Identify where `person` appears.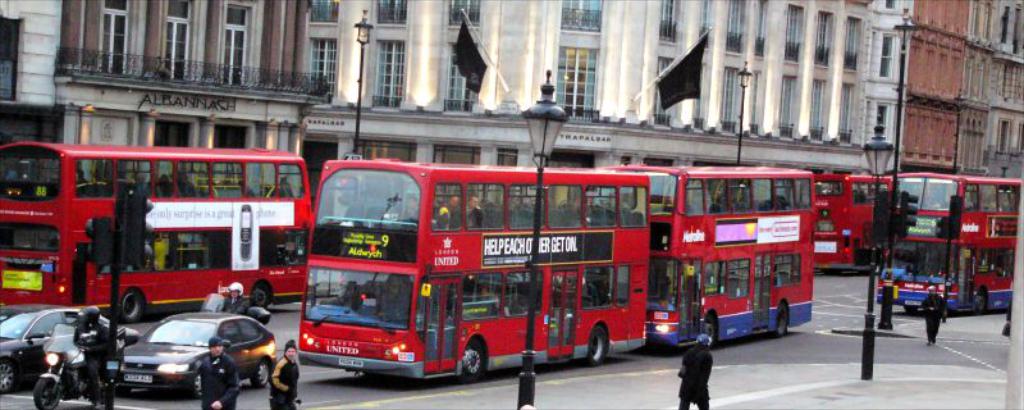
Appears at bbox(67, 310, 111, 409).
